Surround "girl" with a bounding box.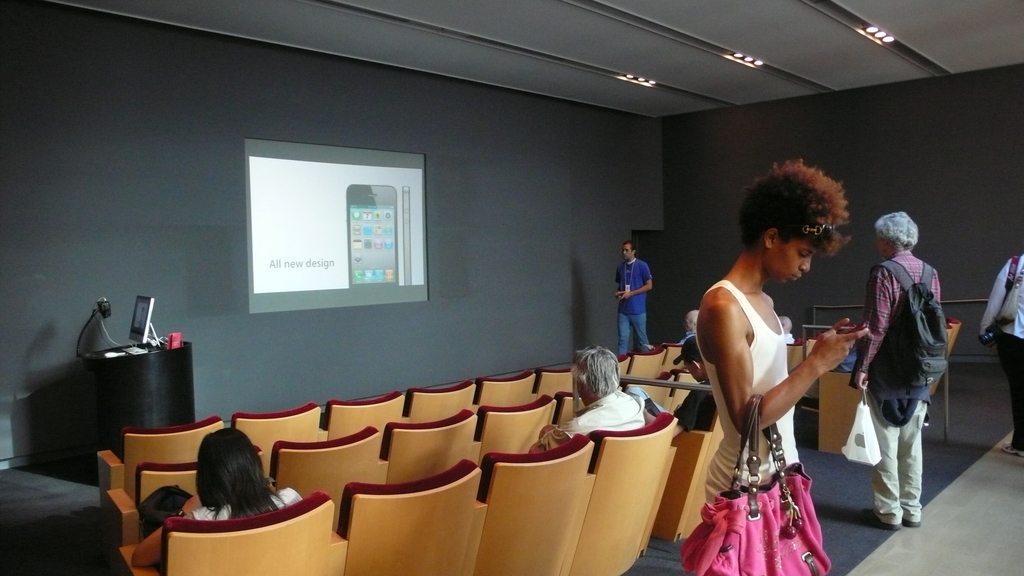
x1=694 y1=158 x2=865 y2=506.
